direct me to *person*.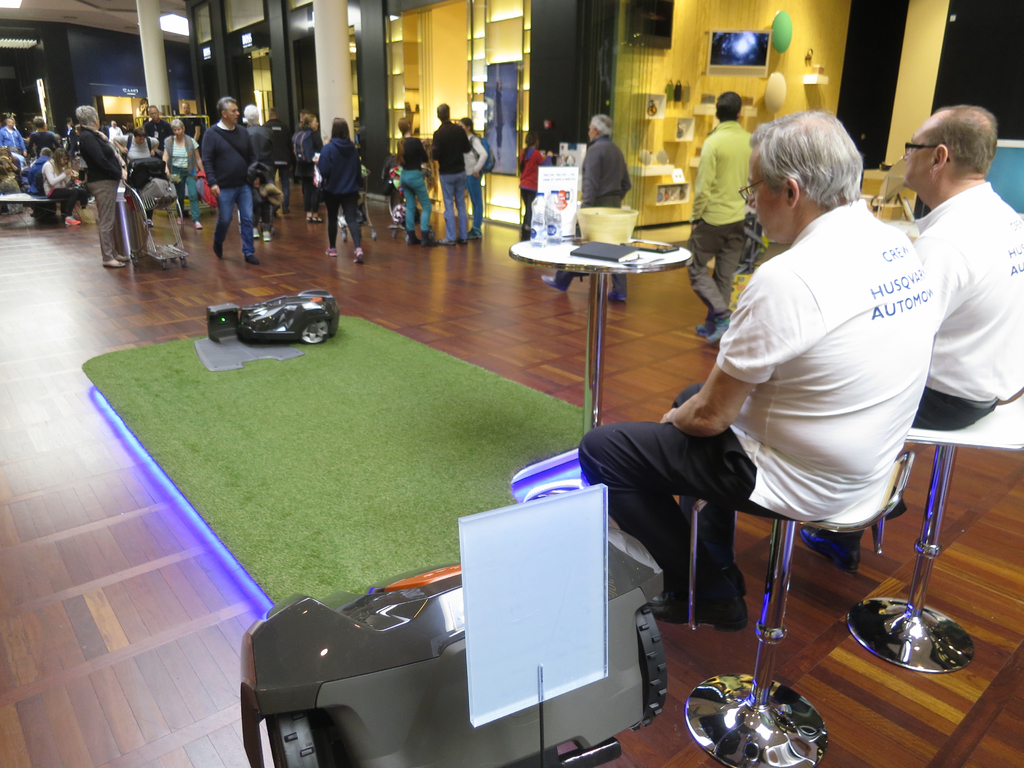
Direction: rect(323, 116, 372, 261).
